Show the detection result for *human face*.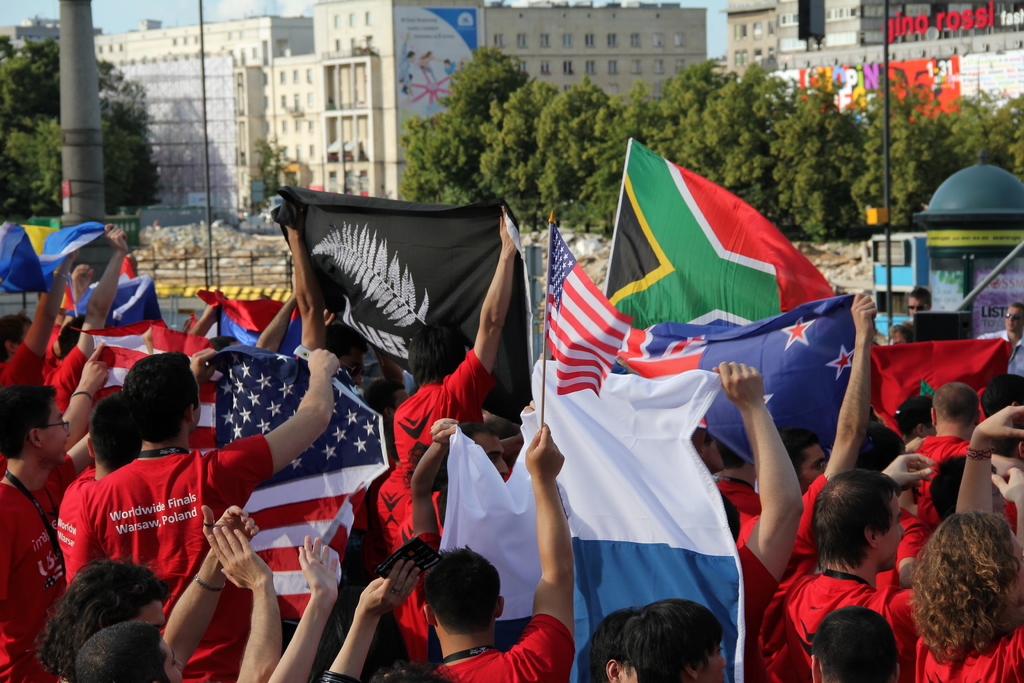
{"x1": 43, "y1": 401, "x2": 70, "y2": 465}.
